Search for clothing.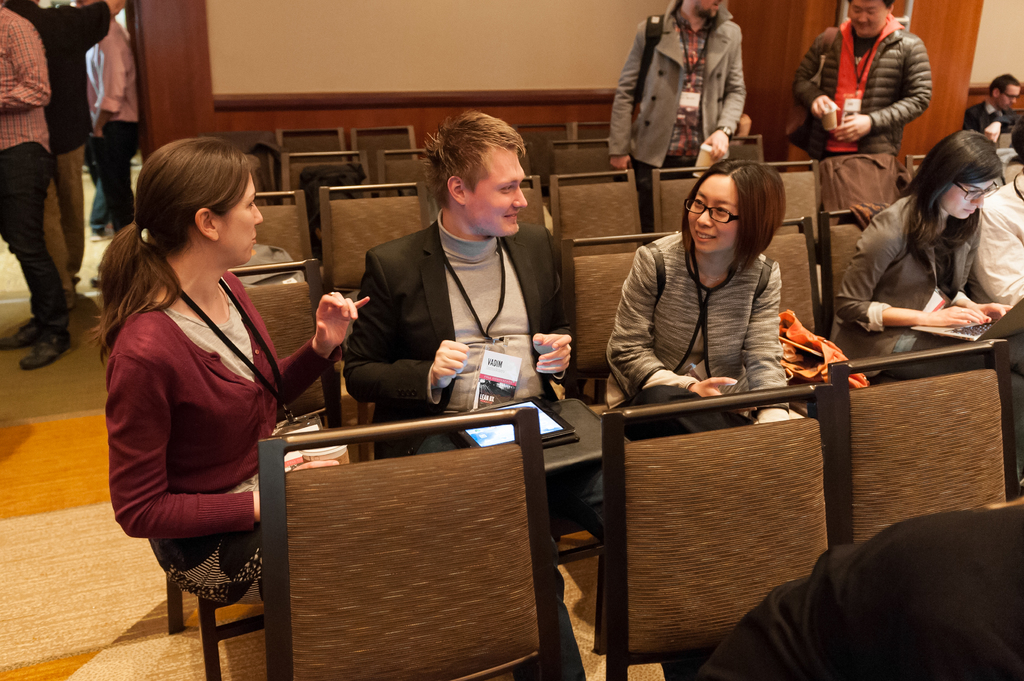
Found at bbox=(972, 177, 1023, 308).
